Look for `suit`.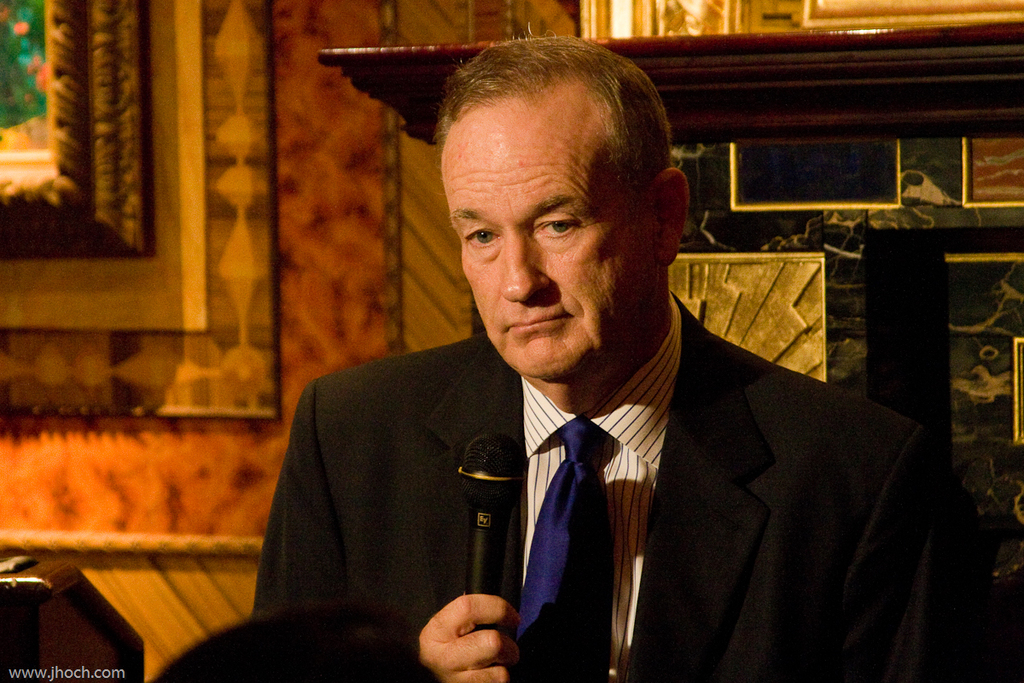
Found: bbox=[250, 323, 888, 662].
